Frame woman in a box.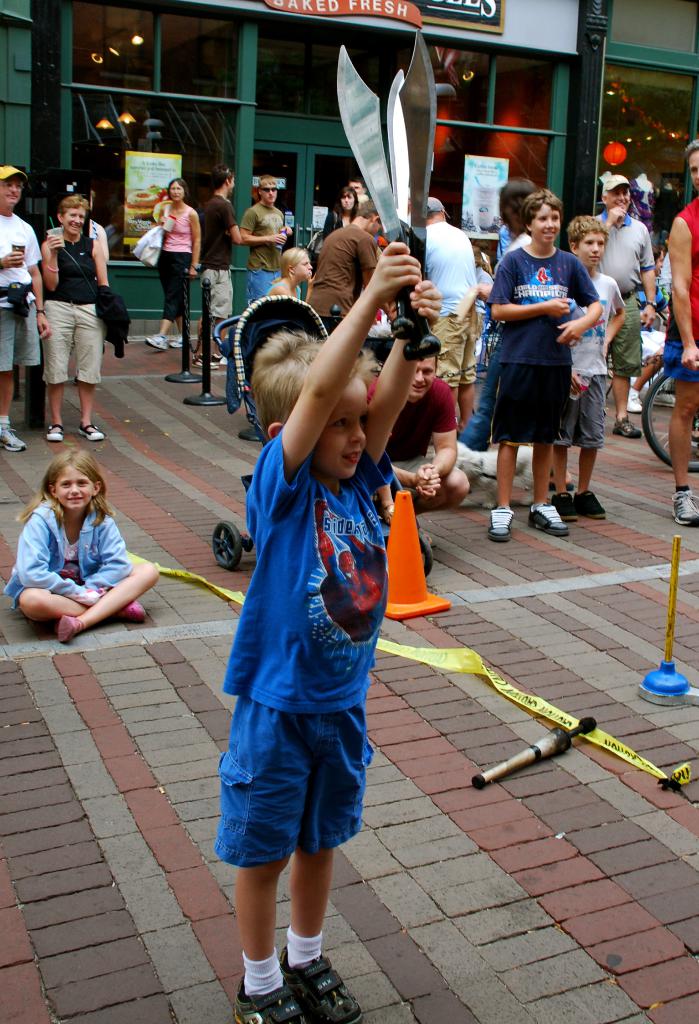
[147,174,200,355].
